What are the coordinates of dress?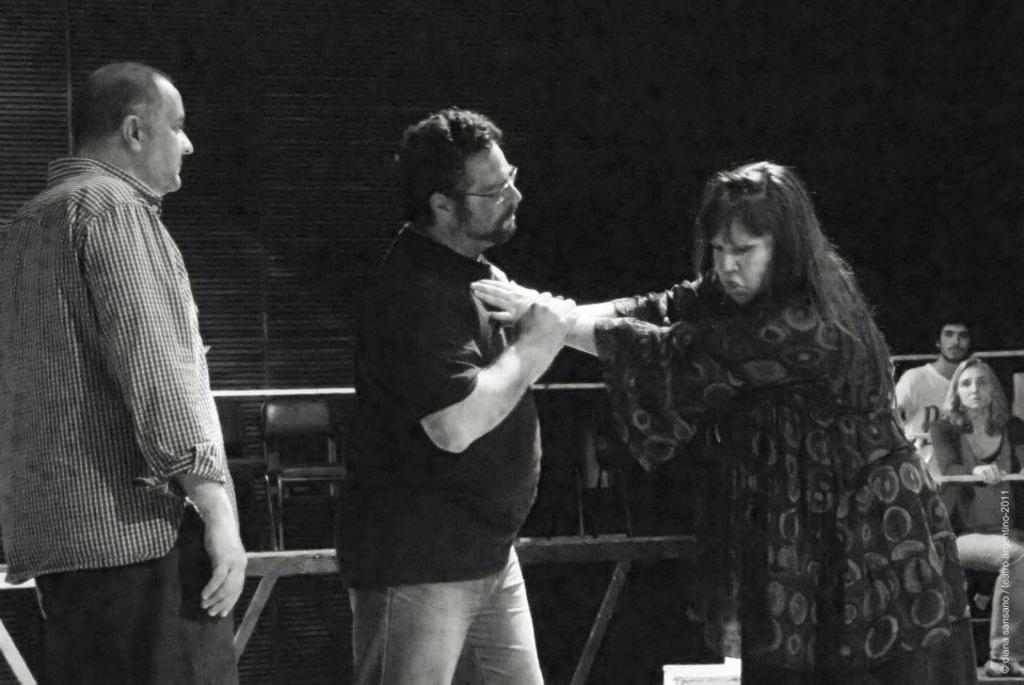
(593,264,977,684).
